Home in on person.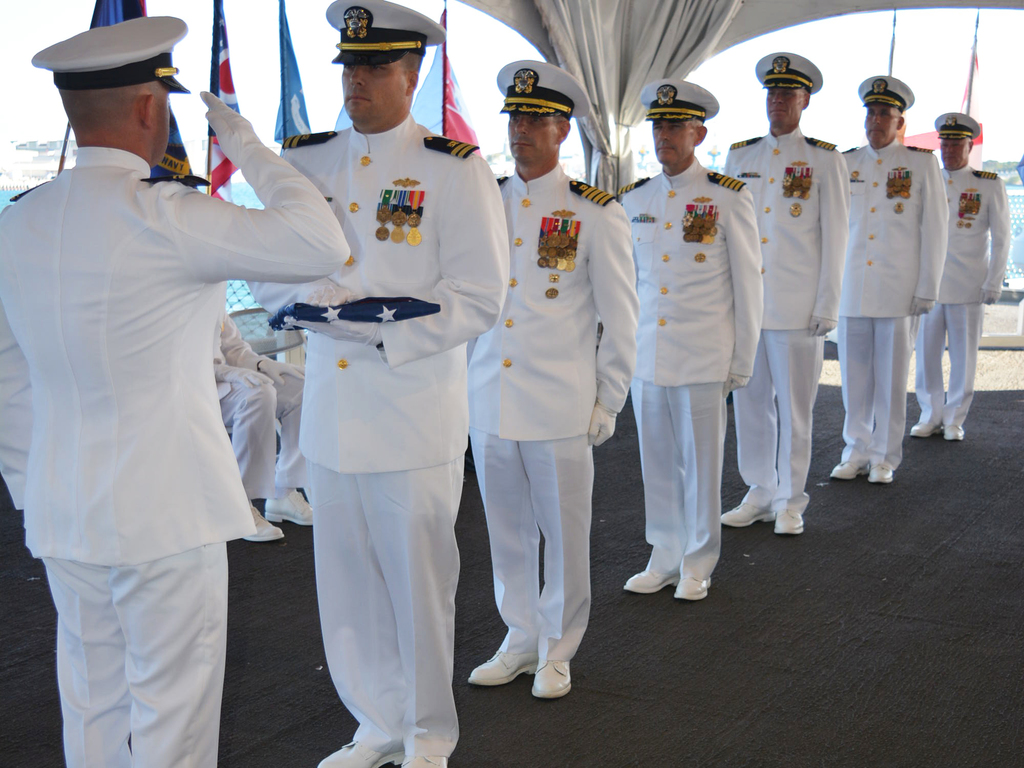
Homed in at <region>0, 6, 350, 767</region>.
